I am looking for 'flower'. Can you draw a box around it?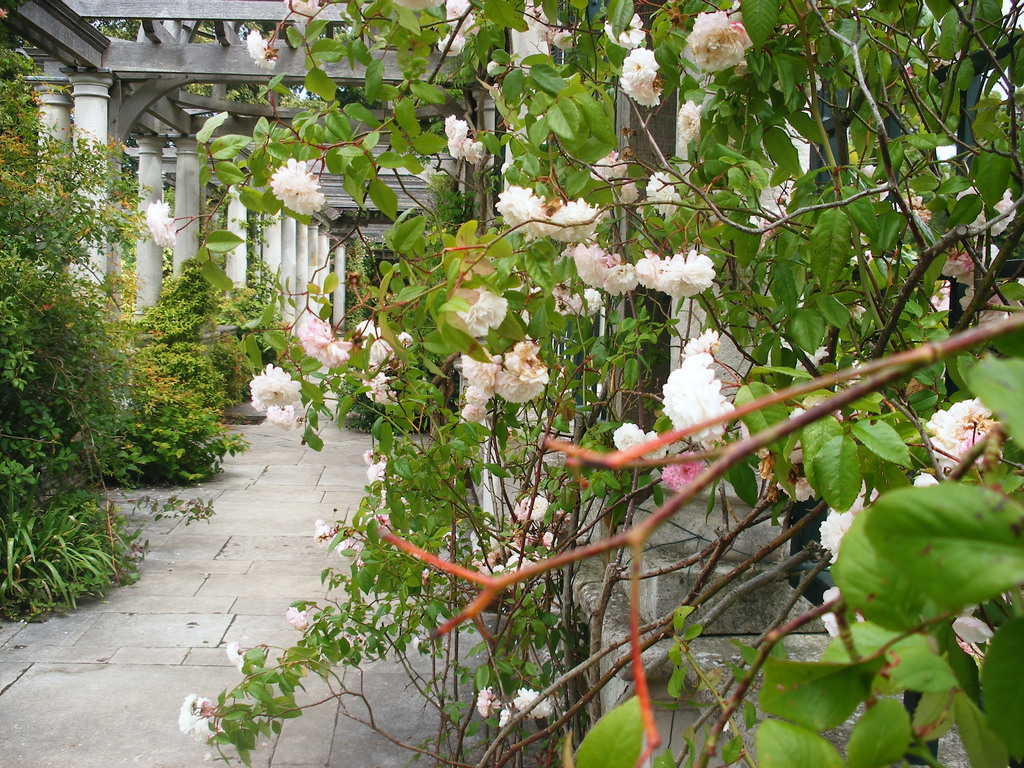
Sure, the bounding box is region(496, 704, 515, 729).
